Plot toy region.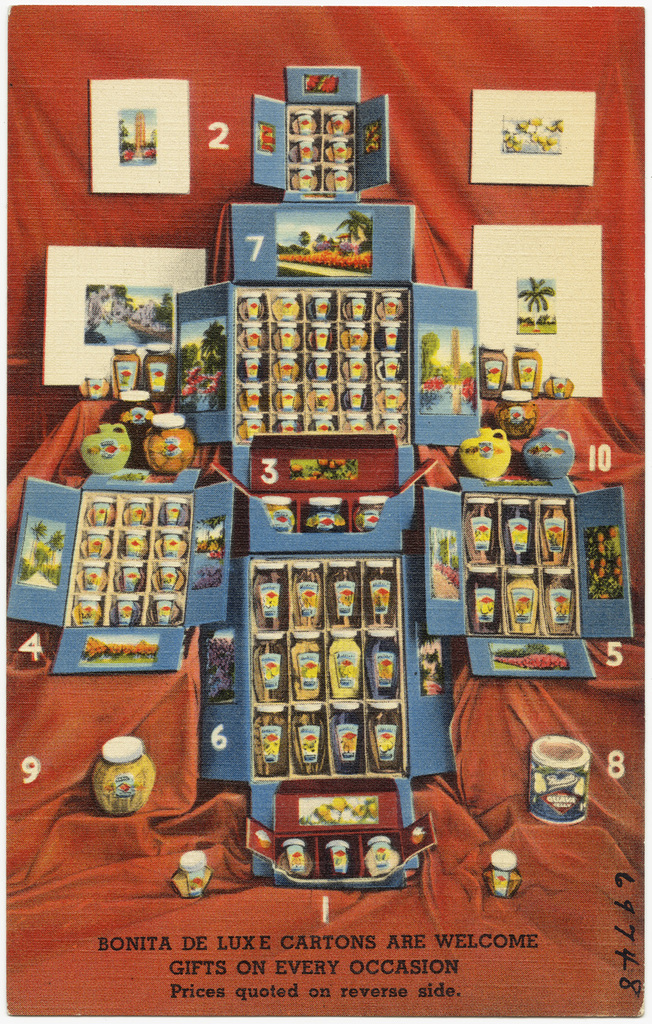
Plotted at [x1=323, y1=842, x2=356, y2=882].
